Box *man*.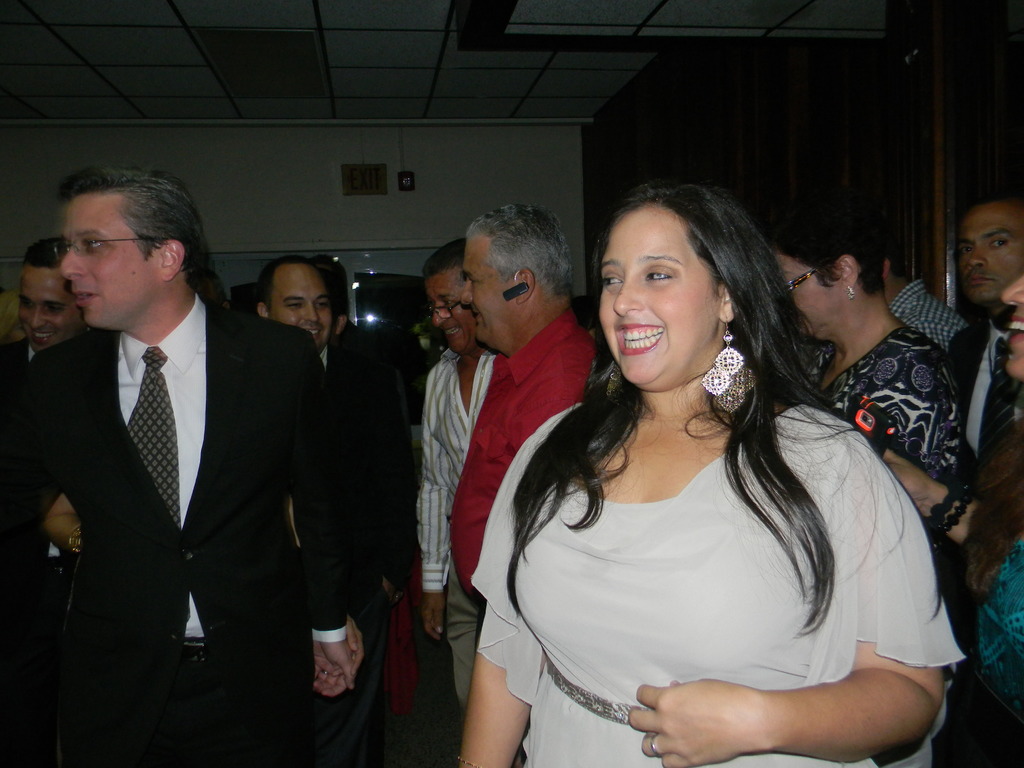
bbox(876, 226, 965, 351).
